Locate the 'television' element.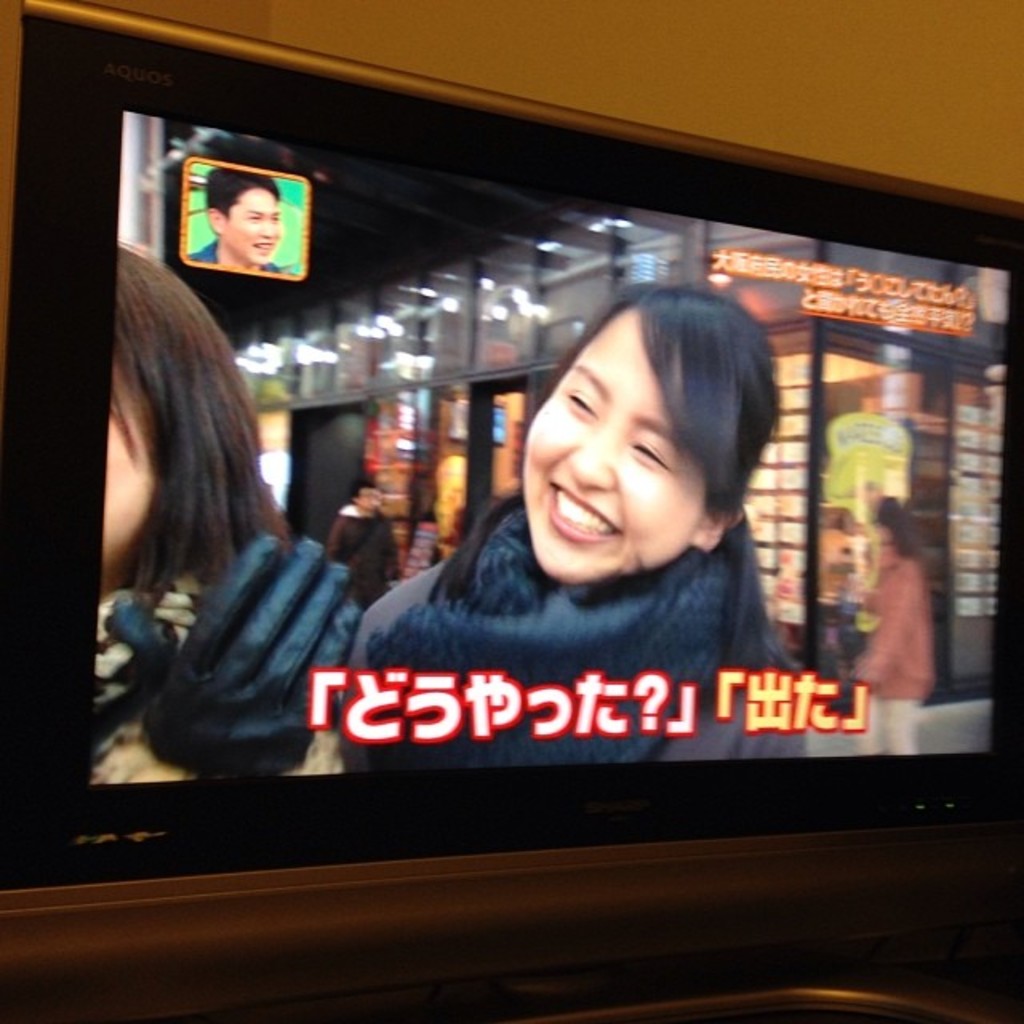
Element bbox: BBox(0, 0, 1022, 894).
